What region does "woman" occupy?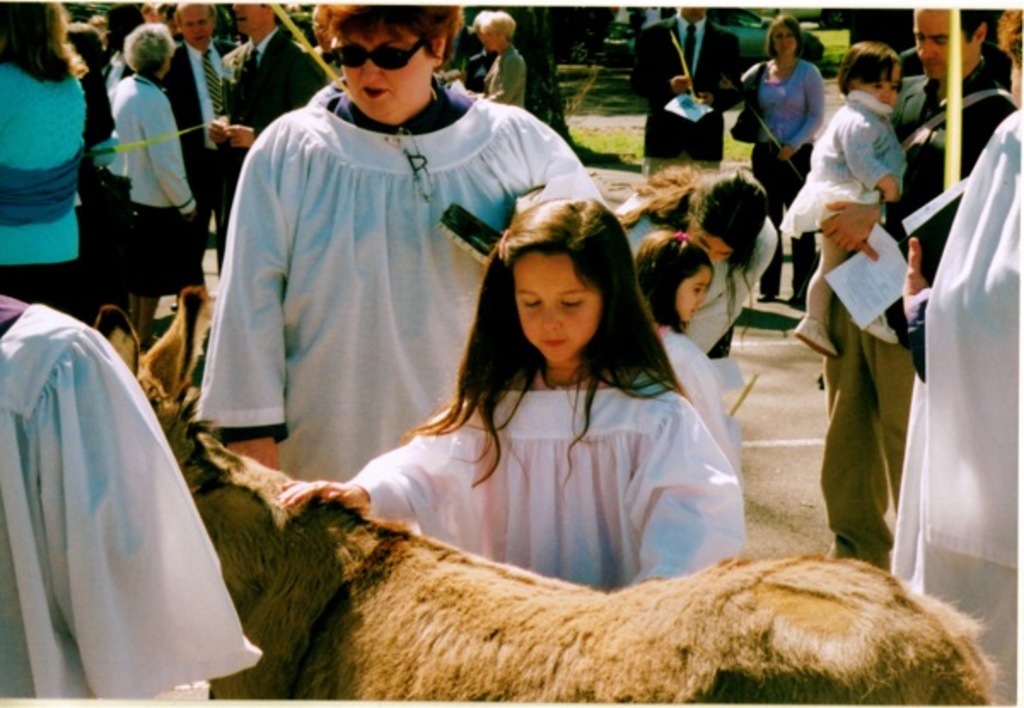
(0,0,89,324).
